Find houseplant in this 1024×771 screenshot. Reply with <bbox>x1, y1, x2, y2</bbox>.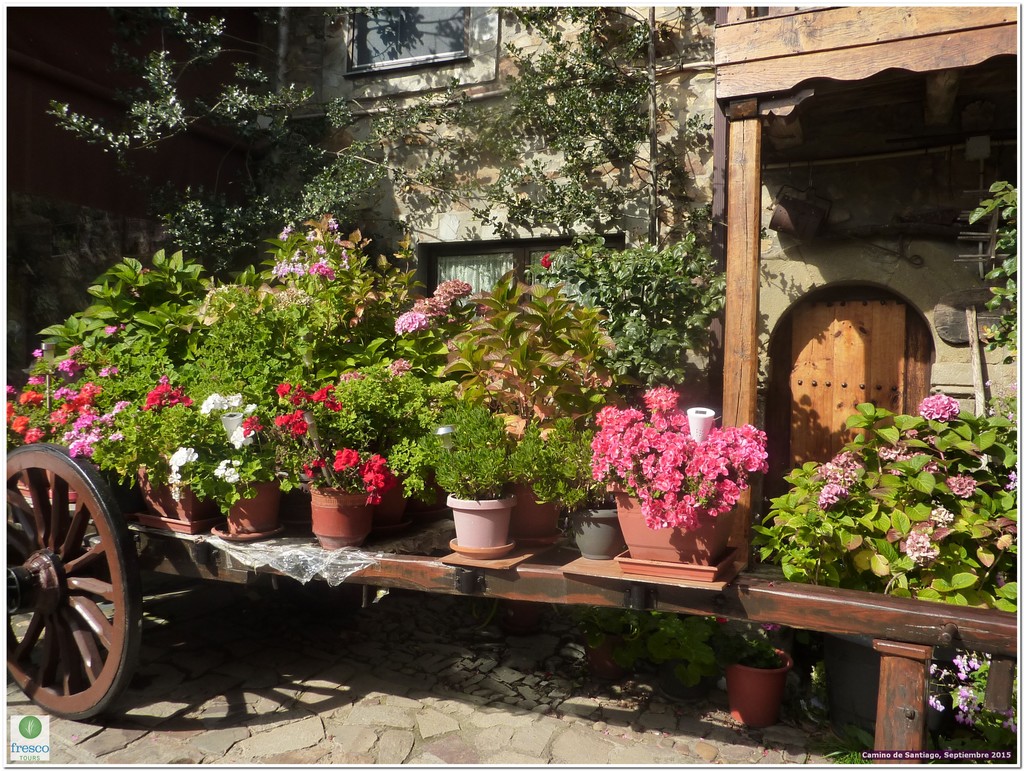
<bbox>590, 384, 769, 565</bbox>.
